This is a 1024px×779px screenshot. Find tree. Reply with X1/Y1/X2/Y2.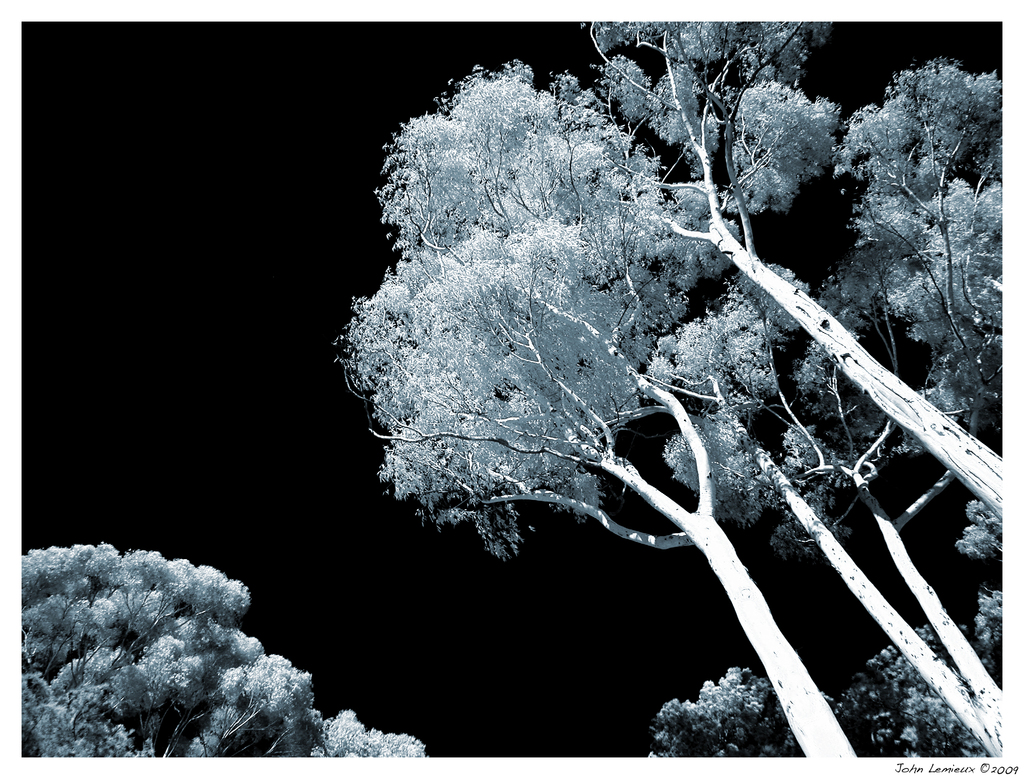
21/545/427/755.
